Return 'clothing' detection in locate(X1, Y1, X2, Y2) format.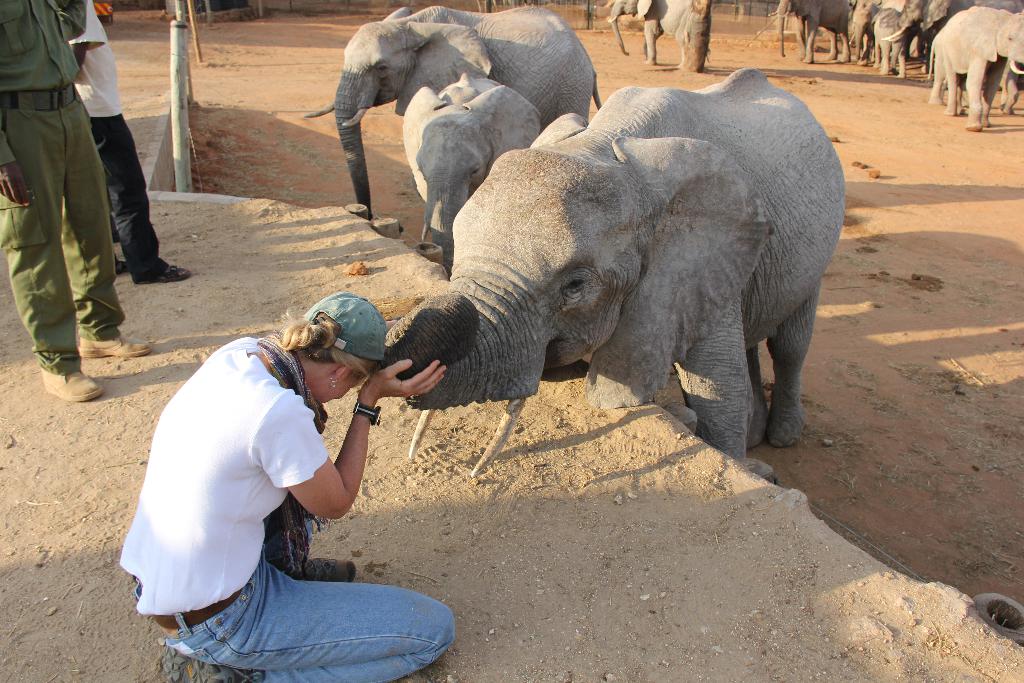
locate(140, 308, 414, 650).
